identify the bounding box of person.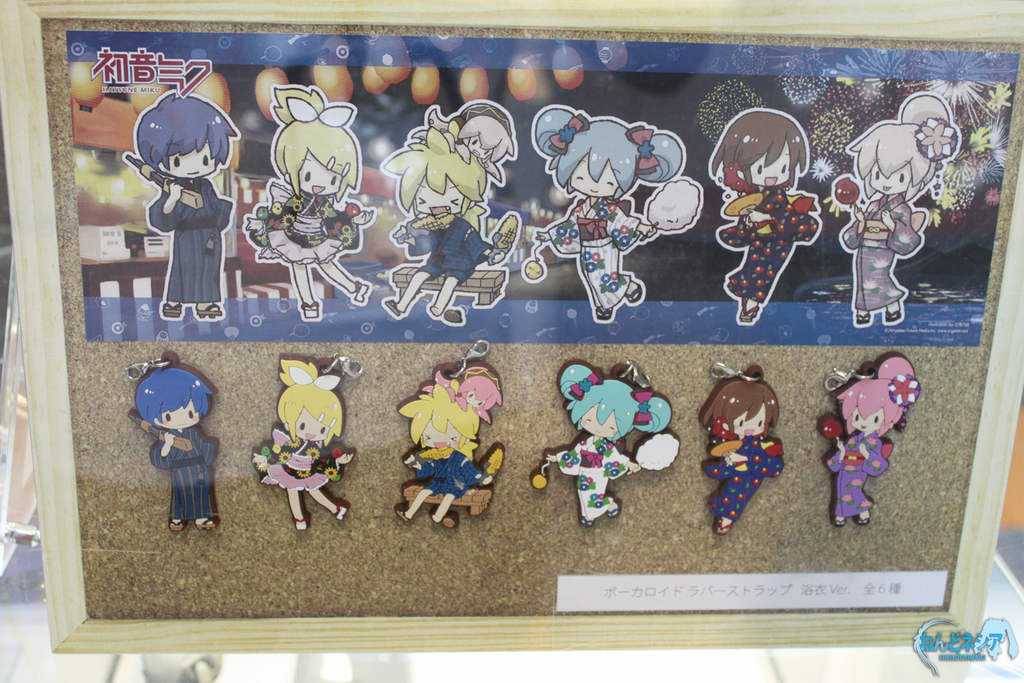
419, 358, 507, 424.
